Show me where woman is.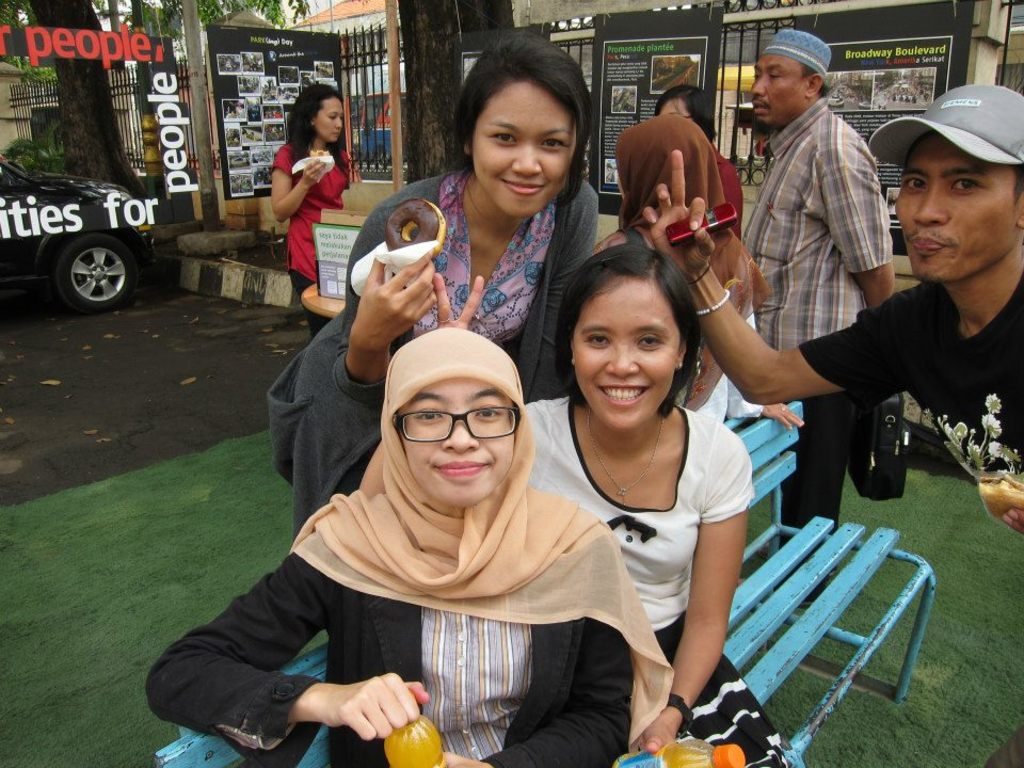
woman is at 262, 27, 594, 549.
